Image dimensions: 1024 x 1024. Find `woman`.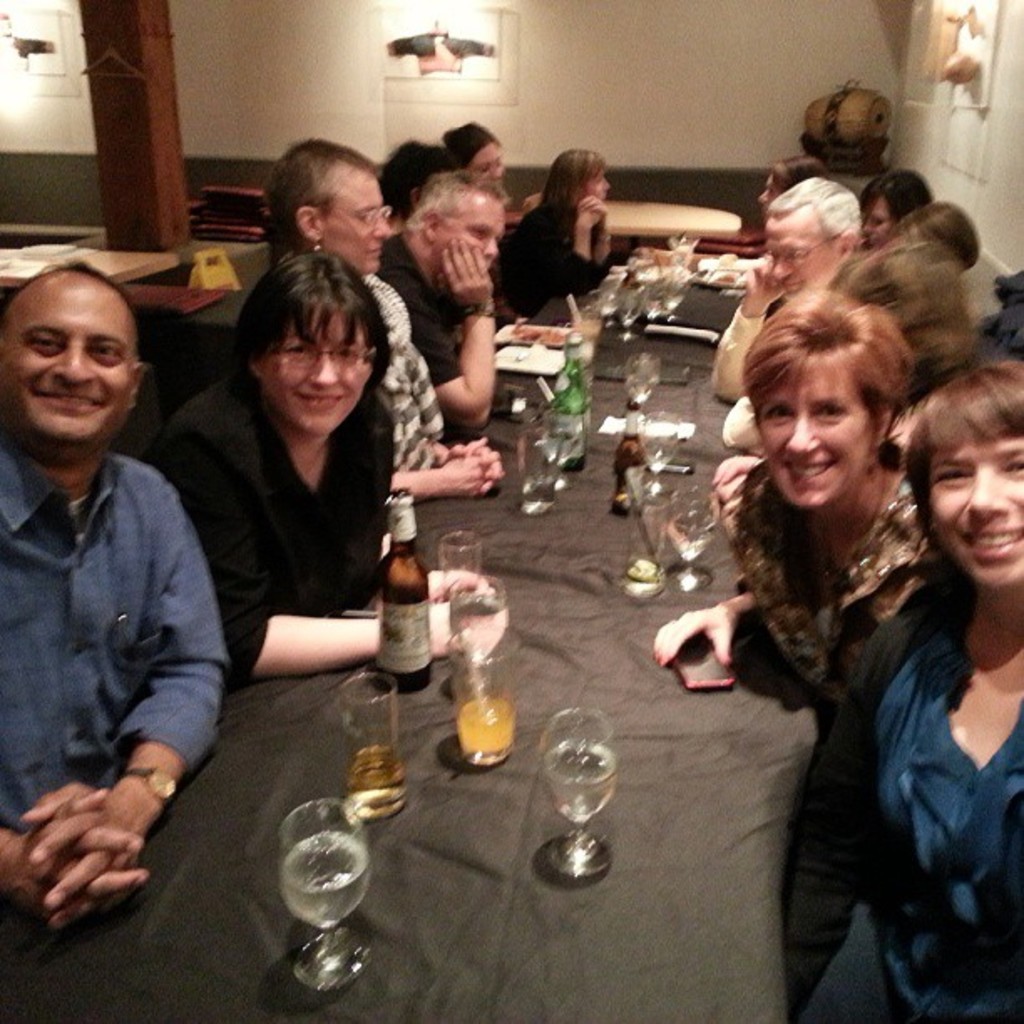
499/141/609/318.
